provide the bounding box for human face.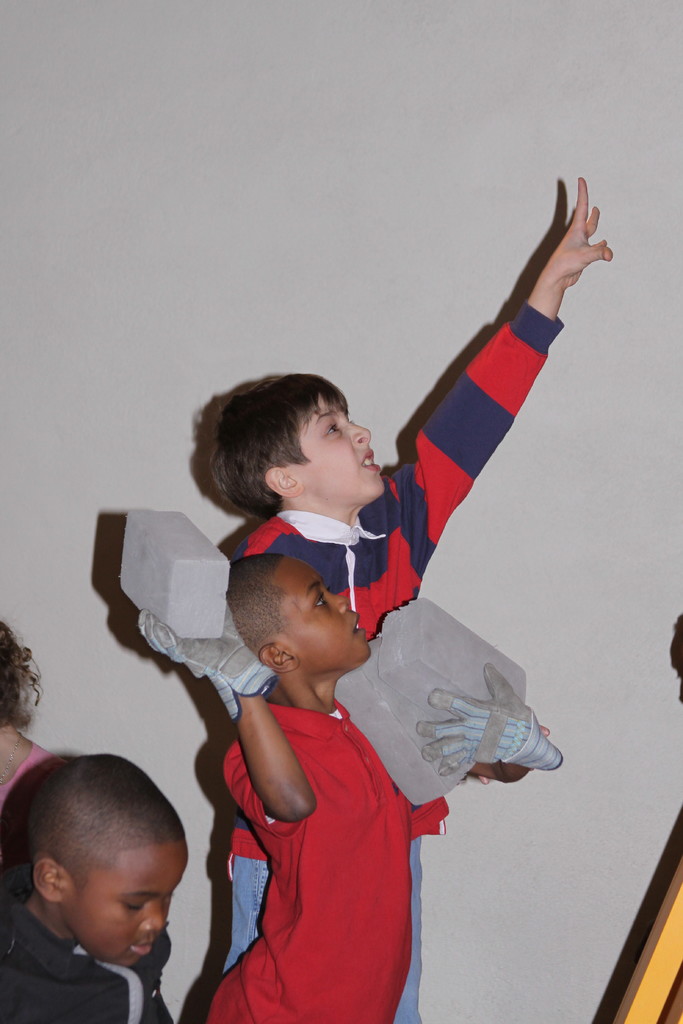
288 399 380 502.
